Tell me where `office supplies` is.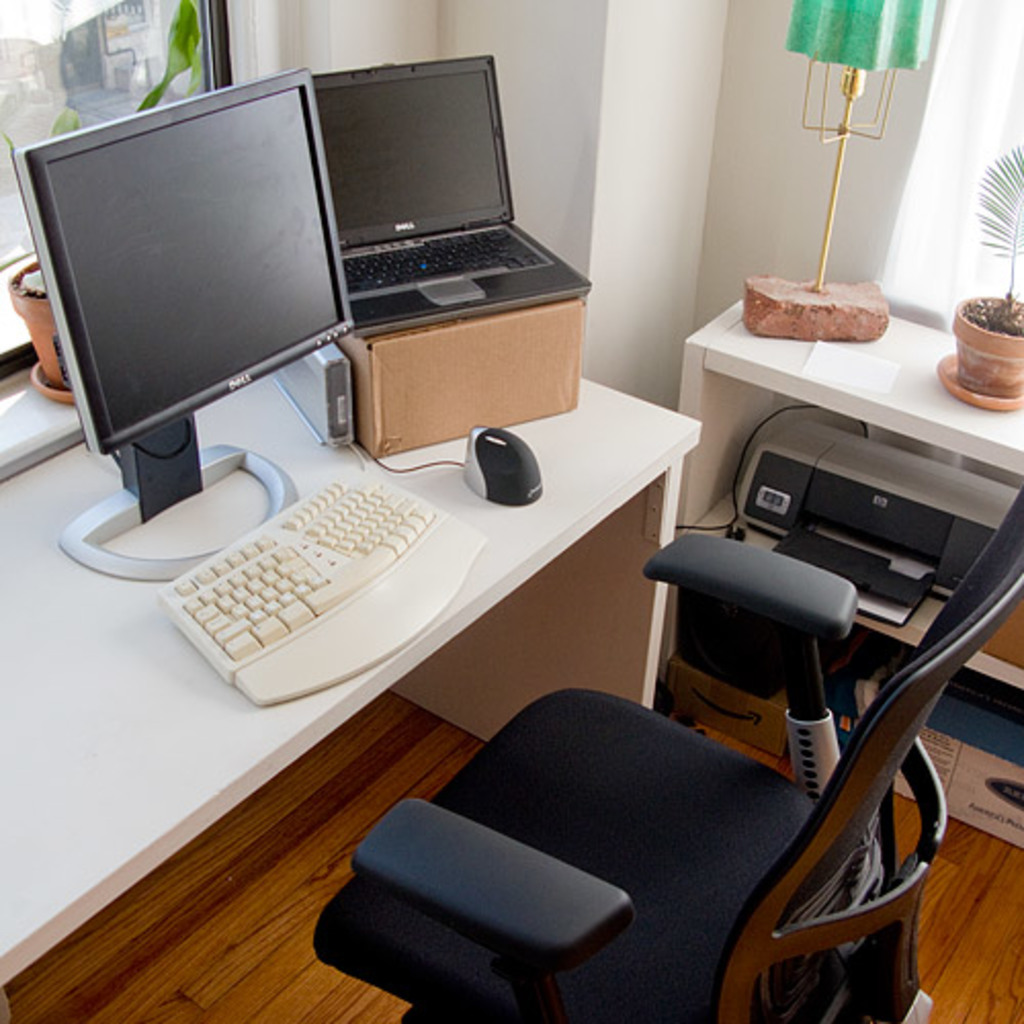
`office supplies` is at box=[739, 416, 995, 592].
